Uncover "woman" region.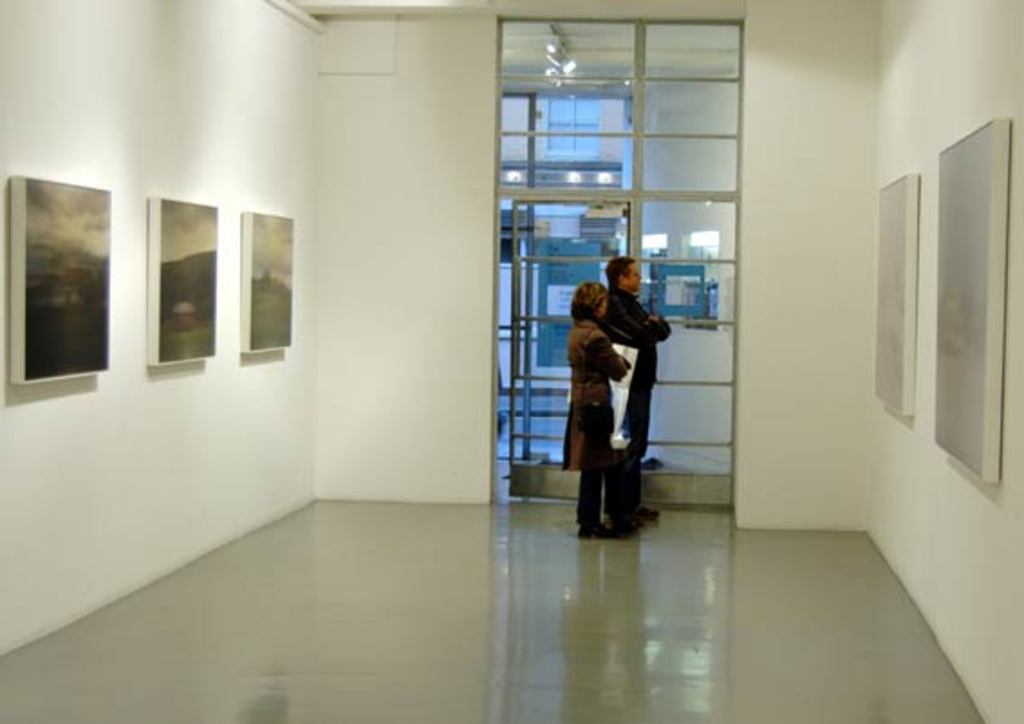
Uncovered: 563:240:670:518.
